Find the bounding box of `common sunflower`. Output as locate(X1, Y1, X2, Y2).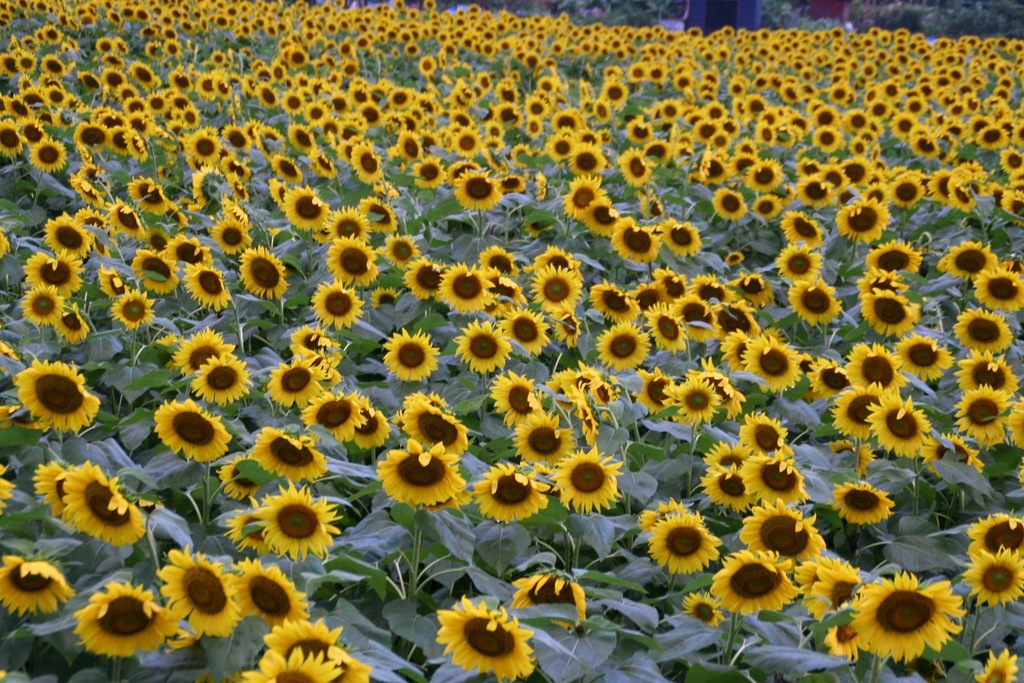
locate(734, 336, 801, 394).
